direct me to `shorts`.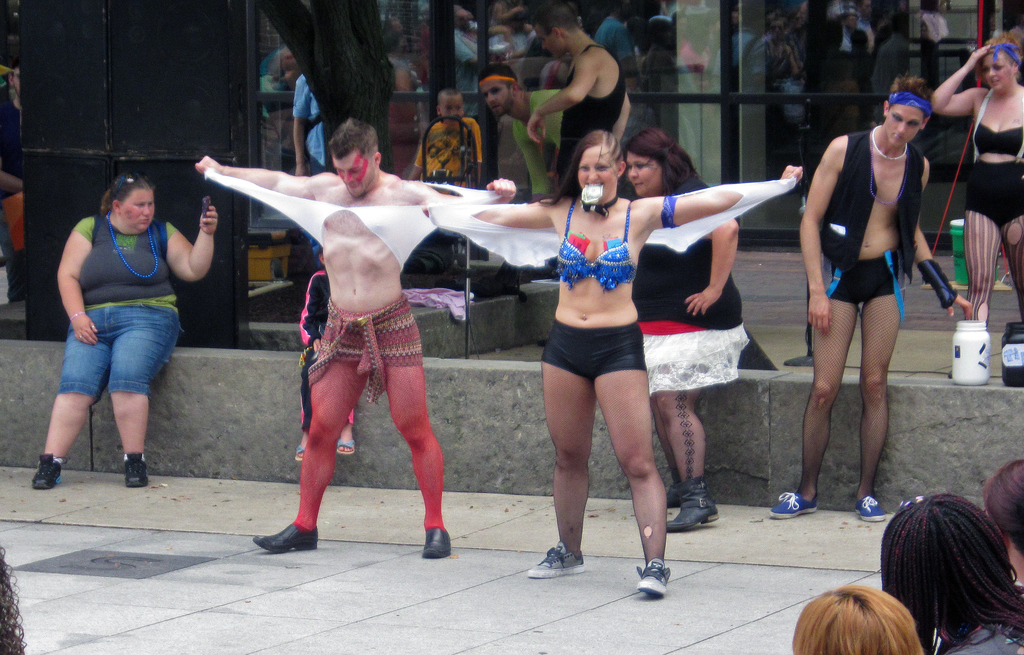
Direction: x1=639, y1=320, x2=749, y2=387.
